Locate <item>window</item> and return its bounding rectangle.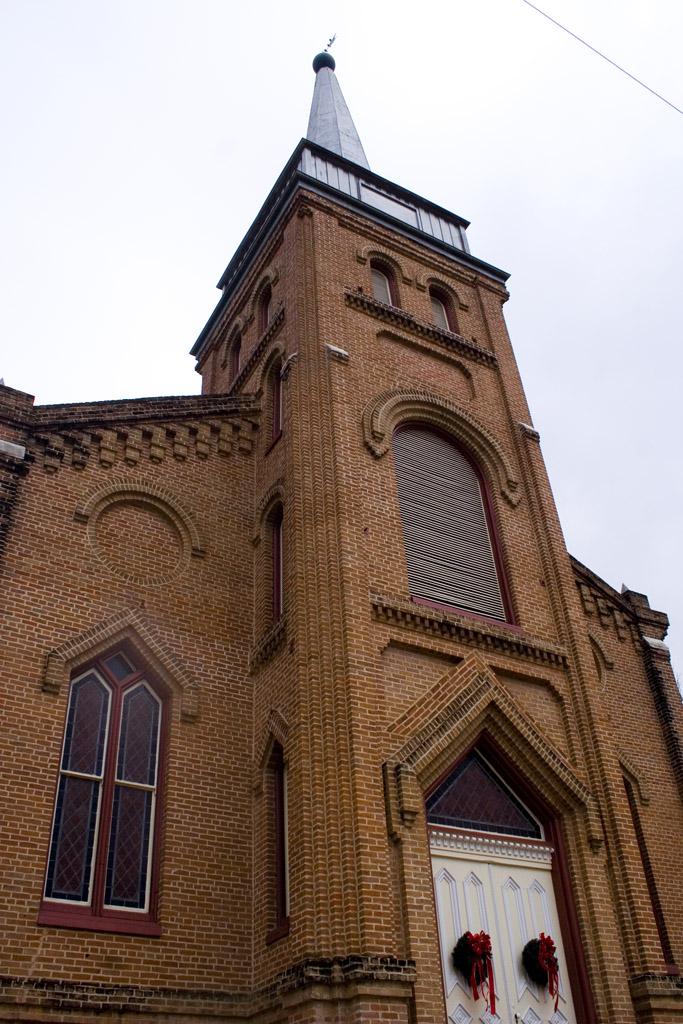
l=272, t=516, r=286, b=620.
